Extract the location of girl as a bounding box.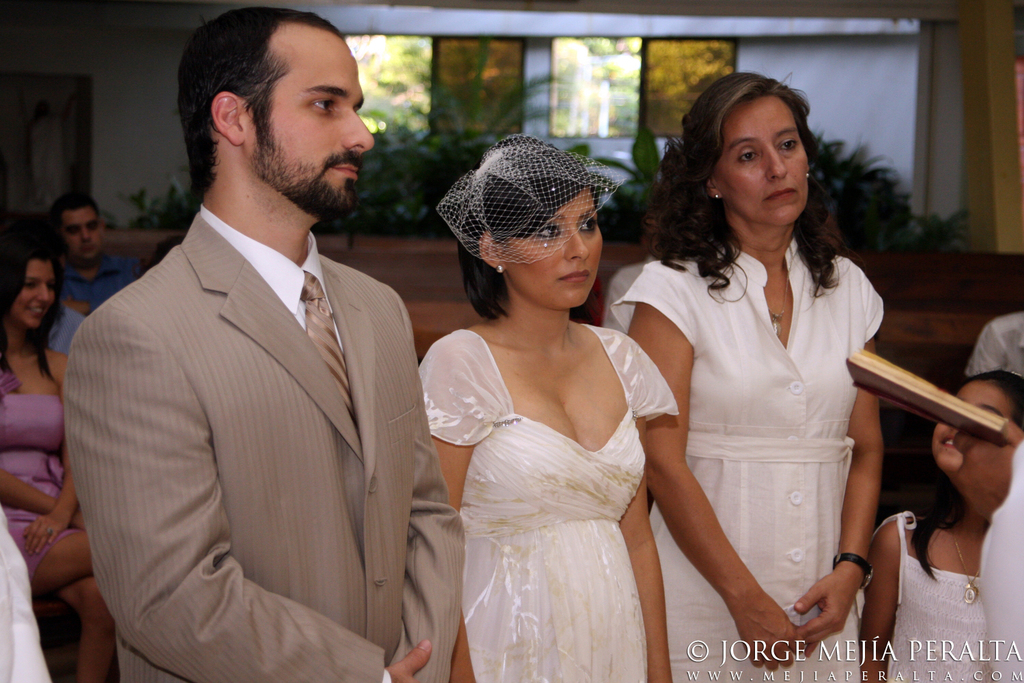
<box>859,369,1023,682</box>.
